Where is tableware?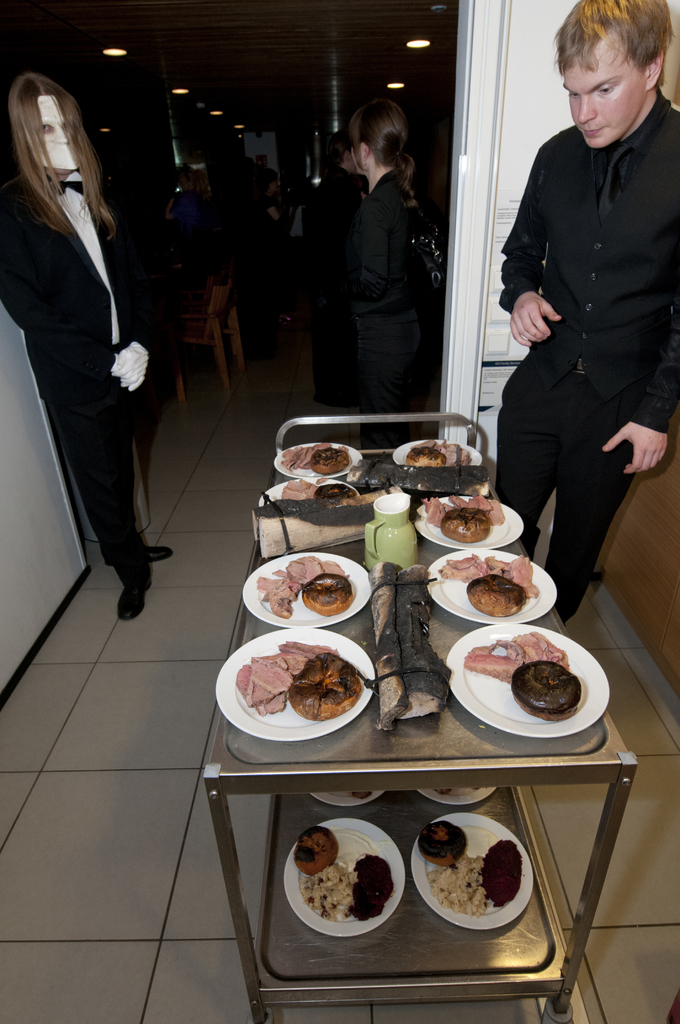
428 625 602 737.
